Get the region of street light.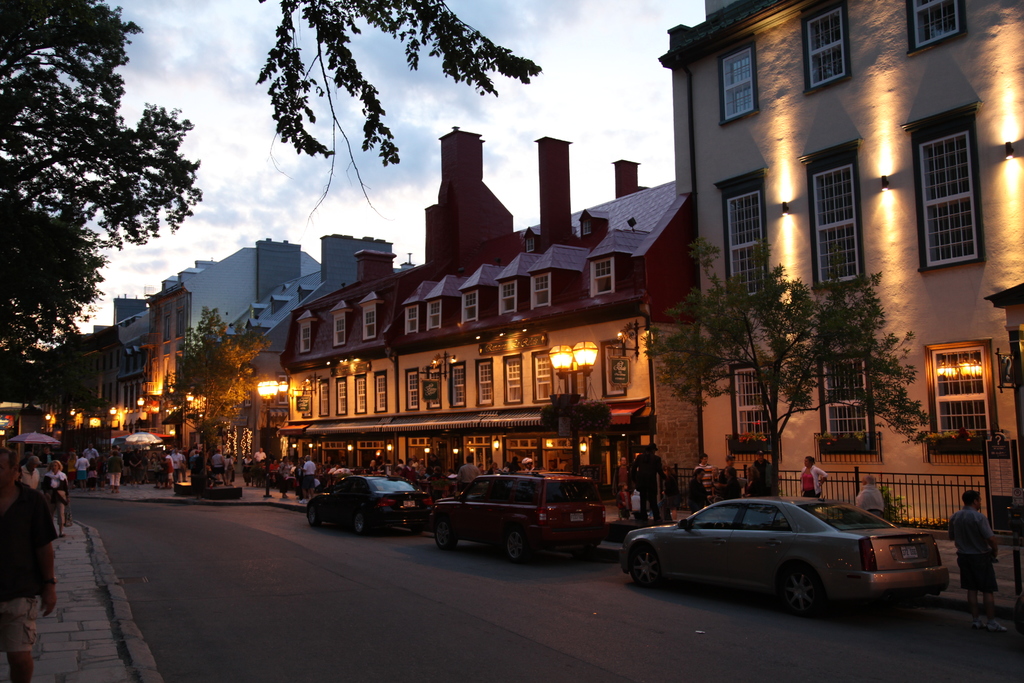
256:379:275:434.
